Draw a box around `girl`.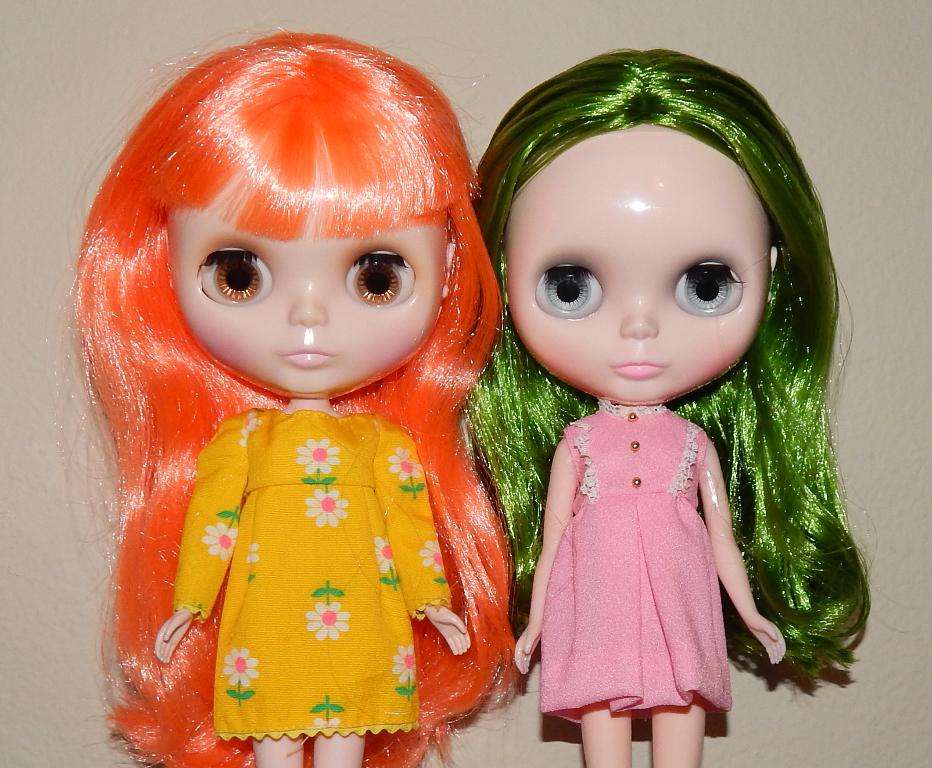
(x1=45, y1=9, x2=523, y2=766).
